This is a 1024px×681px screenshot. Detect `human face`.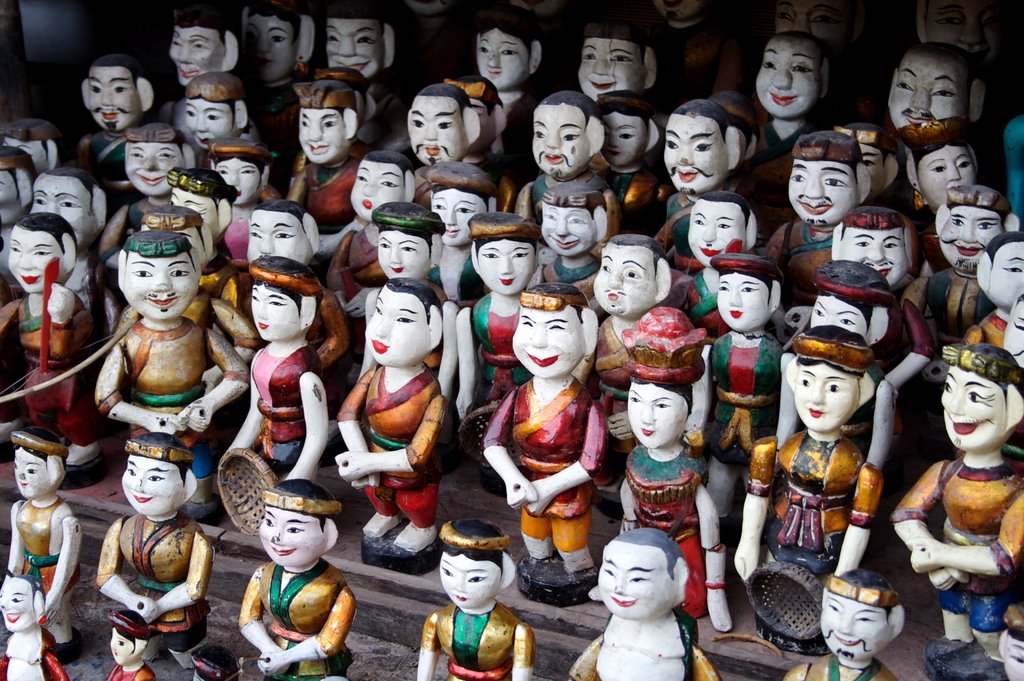
BBox(926, 0, 1002, 67).
